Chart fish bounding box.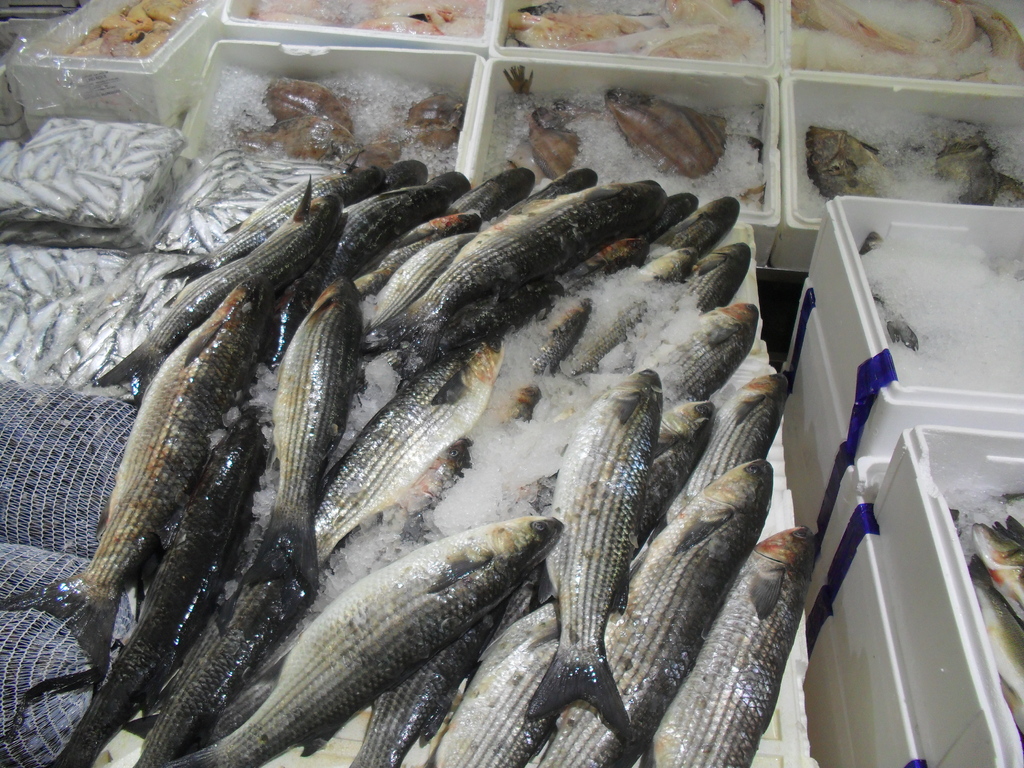
Charted: [982, 512, 1023, 624].
